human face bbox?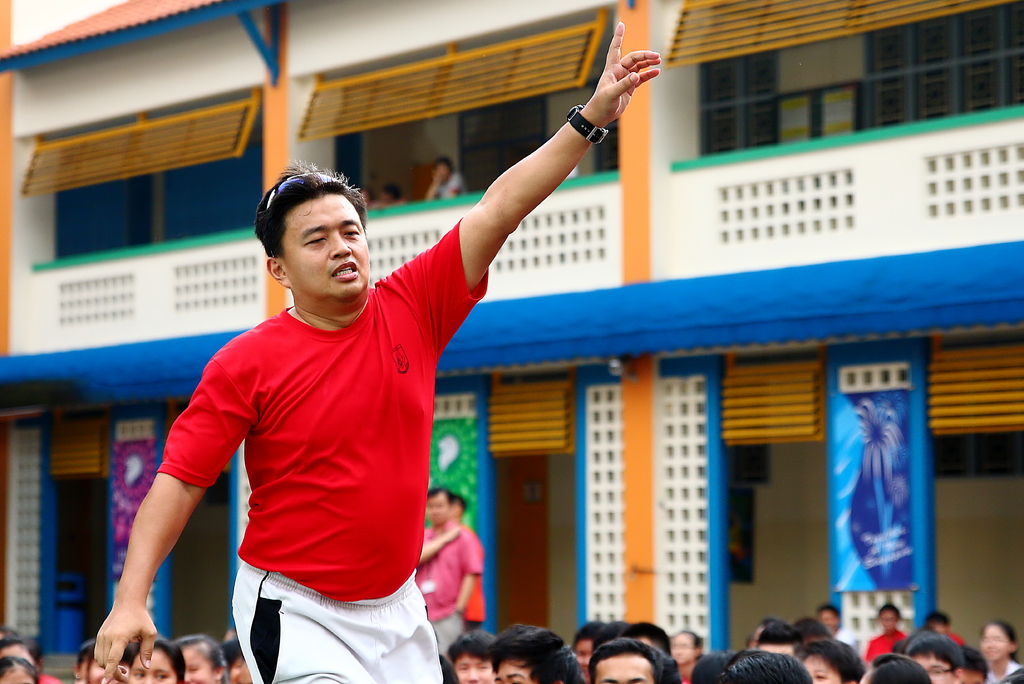
bbox=[456, 655, 489, 683]
